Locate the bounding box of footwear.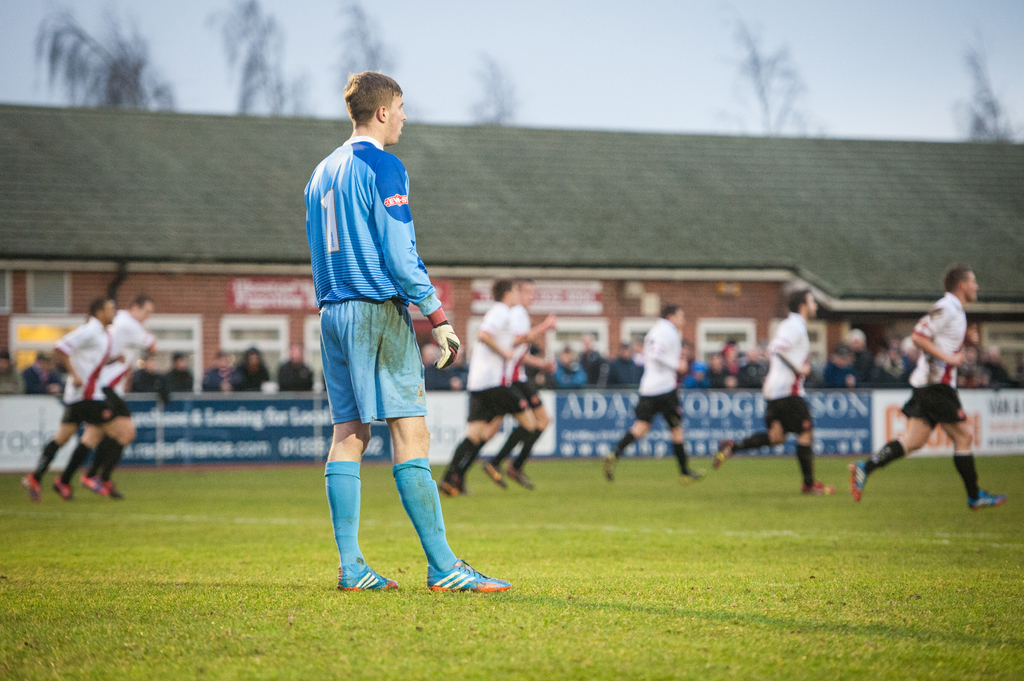
Bounding box: (x1=847, y1=463, x2=870, y2=504).
